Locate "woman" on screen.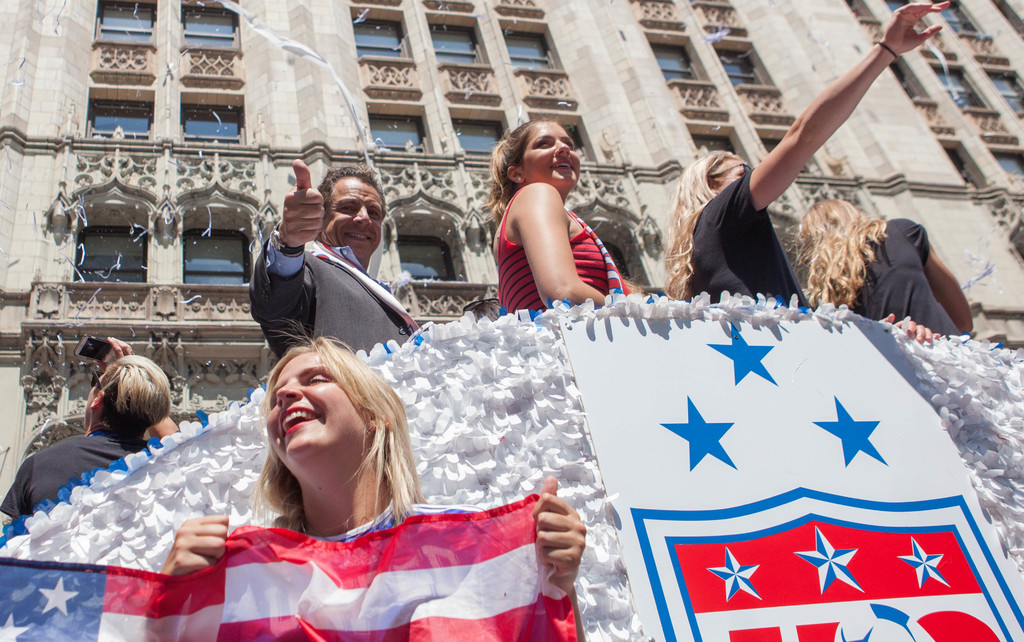
On screen at (785,196,976,339).
